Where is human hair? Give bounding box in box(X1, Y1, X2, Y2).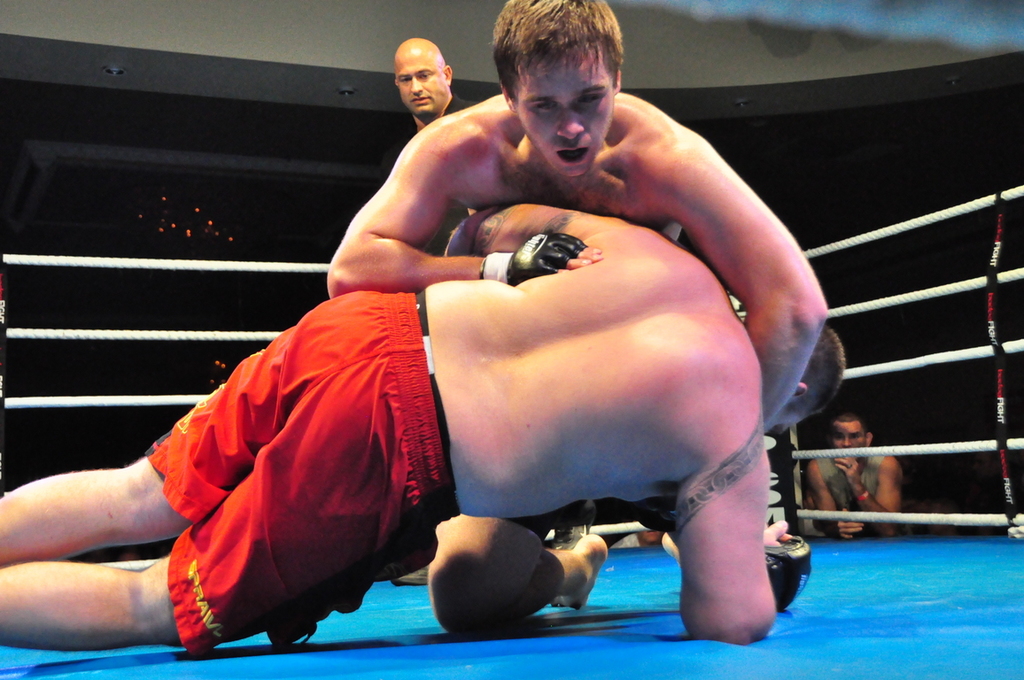
box(491, 5, 633, 115).
